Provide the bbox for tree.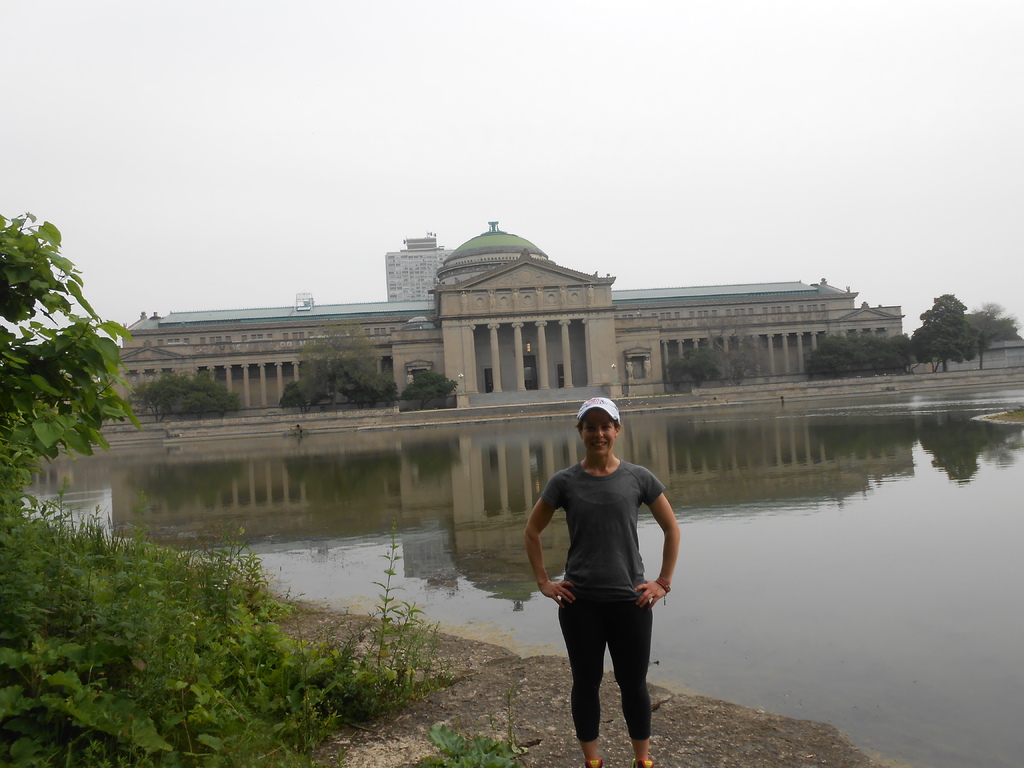
(x1=314, y1=318, x2=385, y2=405).
